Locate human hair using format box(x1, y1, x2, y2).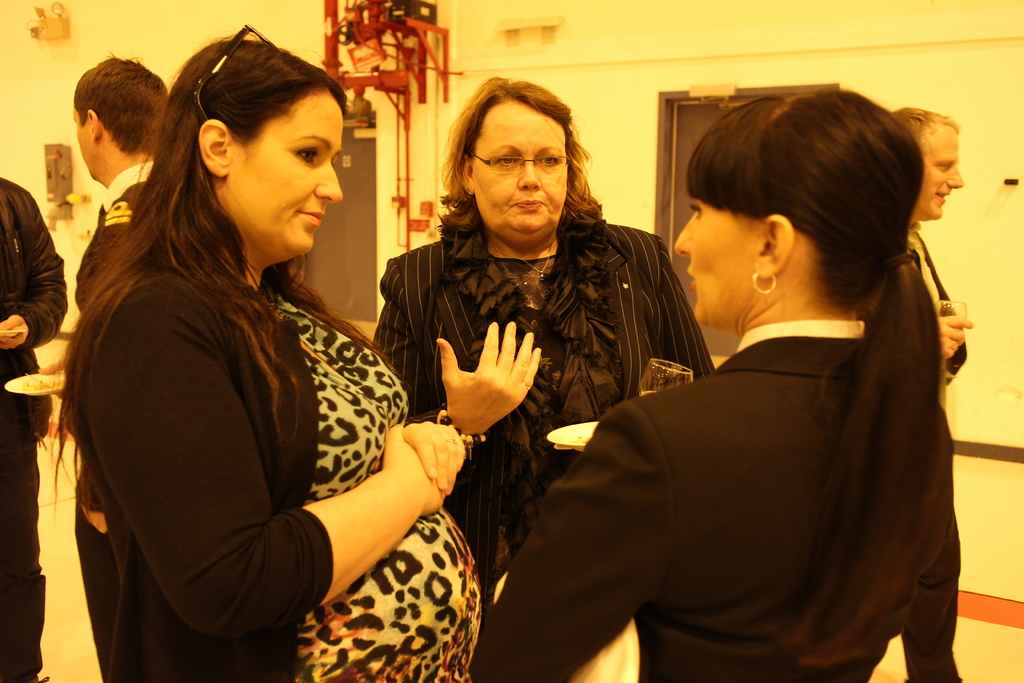
box(891, 104, 958, 145).
